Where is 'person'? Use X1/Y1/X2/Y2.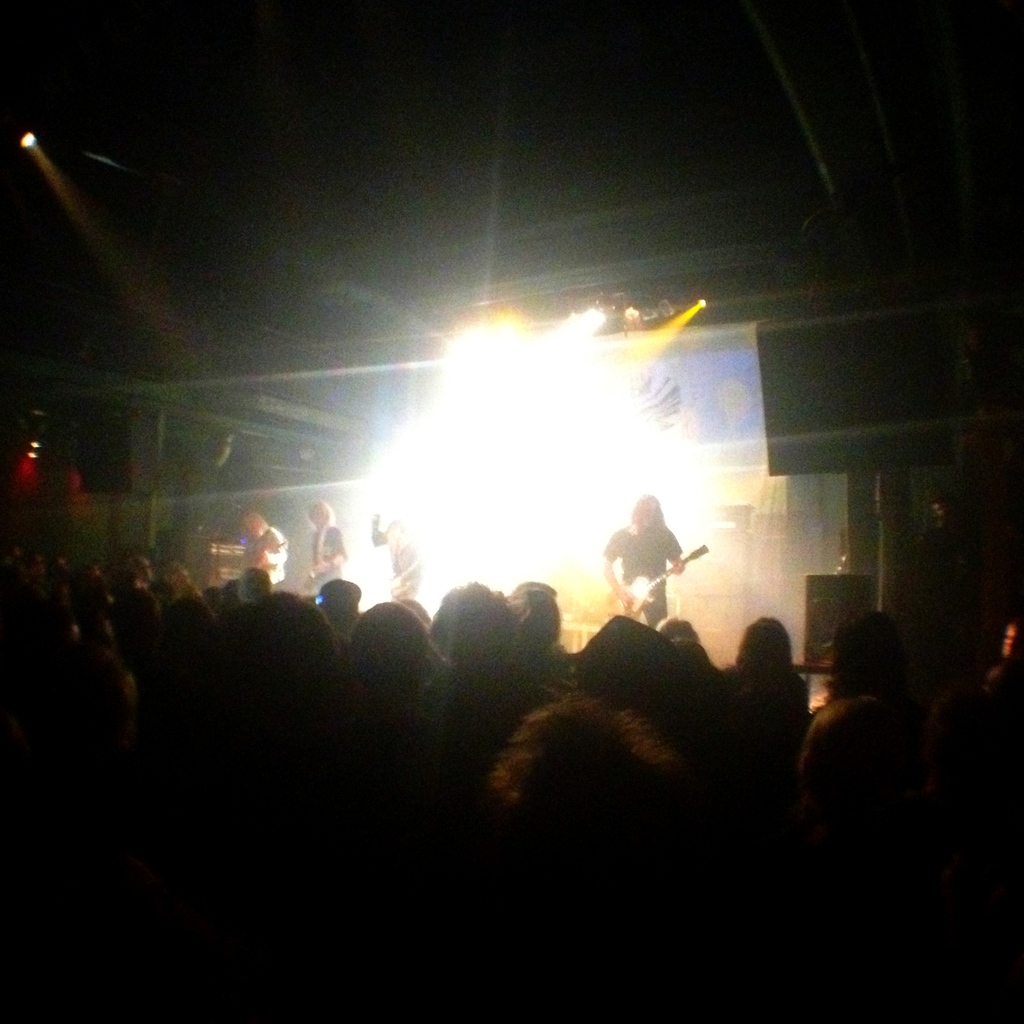
602/485/686/634.
